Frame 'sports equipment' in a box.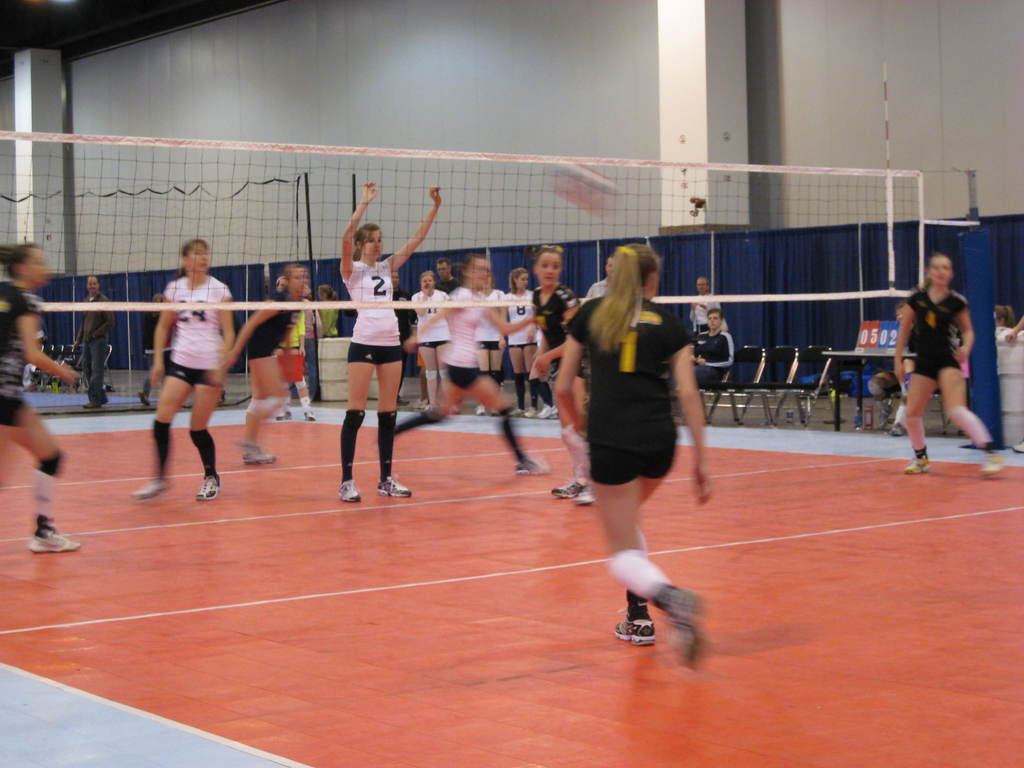
x1=3 y1=134 x2=989 y2=311.
